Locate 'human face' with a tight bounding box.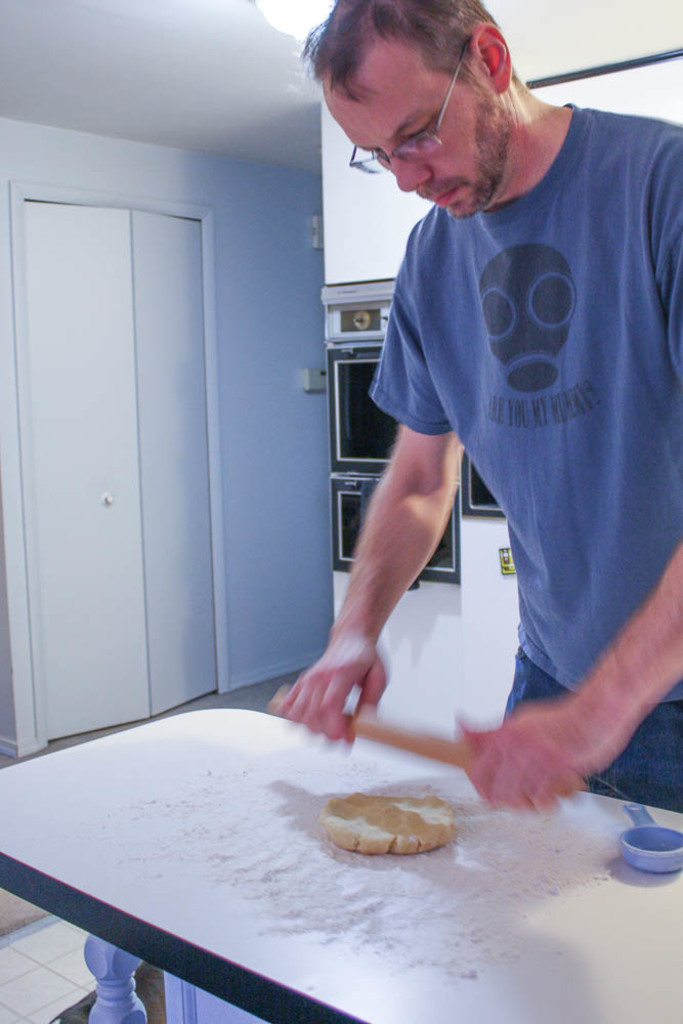
314:36:504:222.
